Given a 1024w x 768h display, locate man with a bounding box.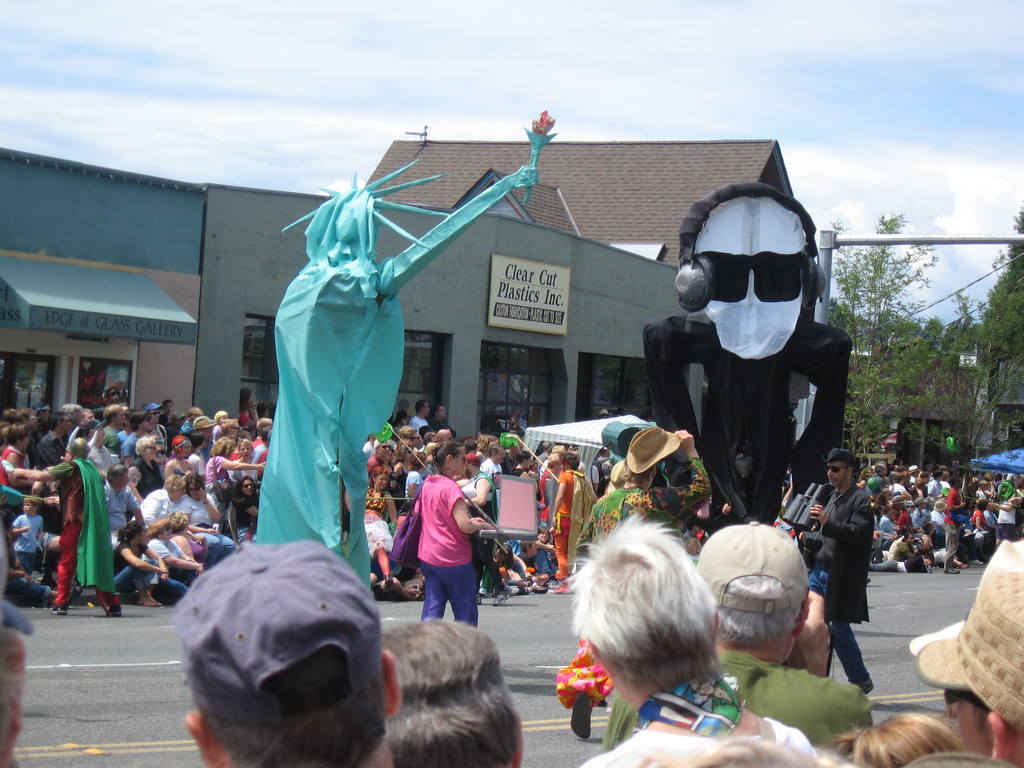
Located: [804, 455, 896, 684].
